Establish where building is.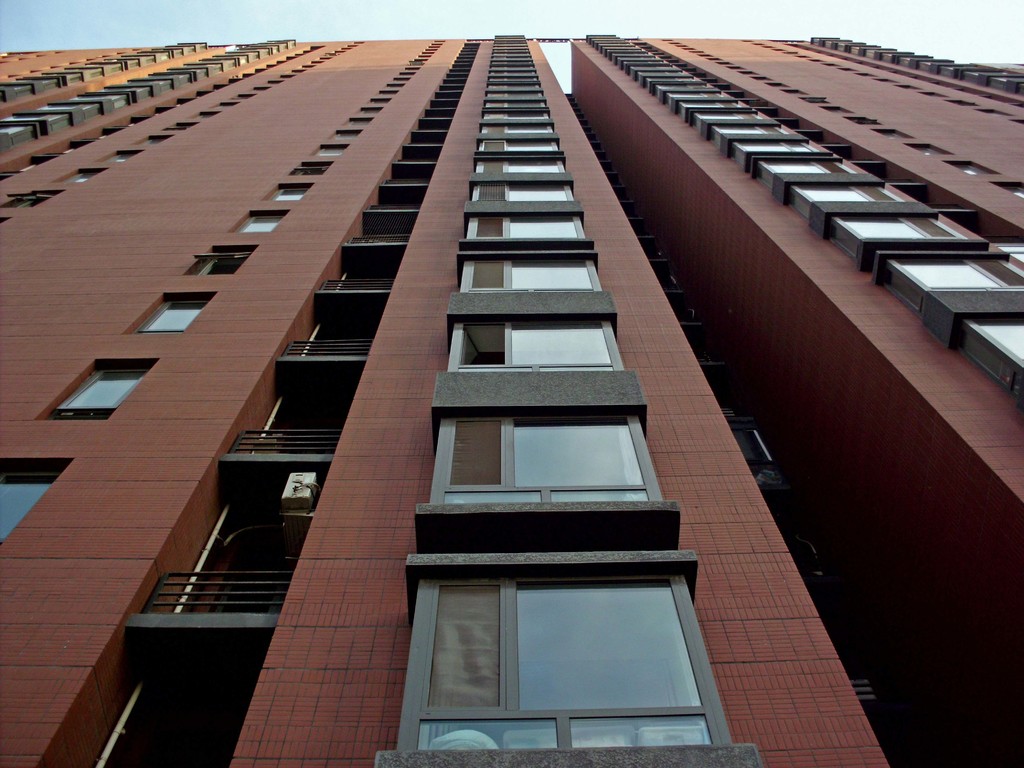
Established at x1=0 y1=33 x2=1023 y2=767.
